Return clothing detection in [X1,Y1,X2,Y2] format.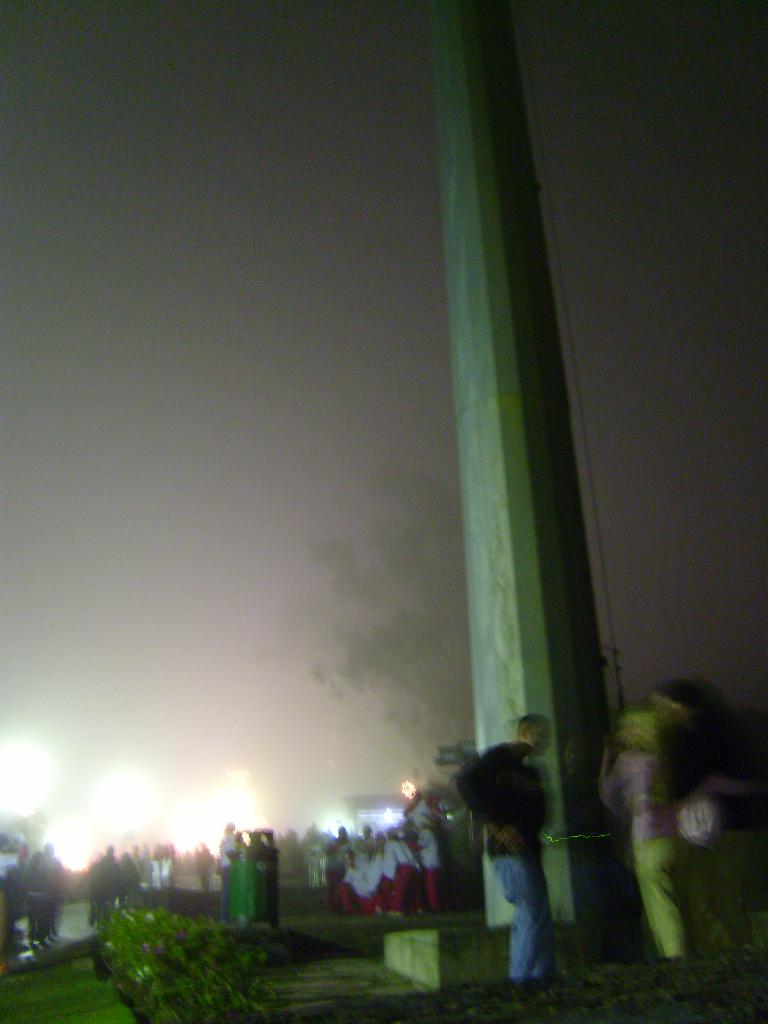
[445,745,566,974].
